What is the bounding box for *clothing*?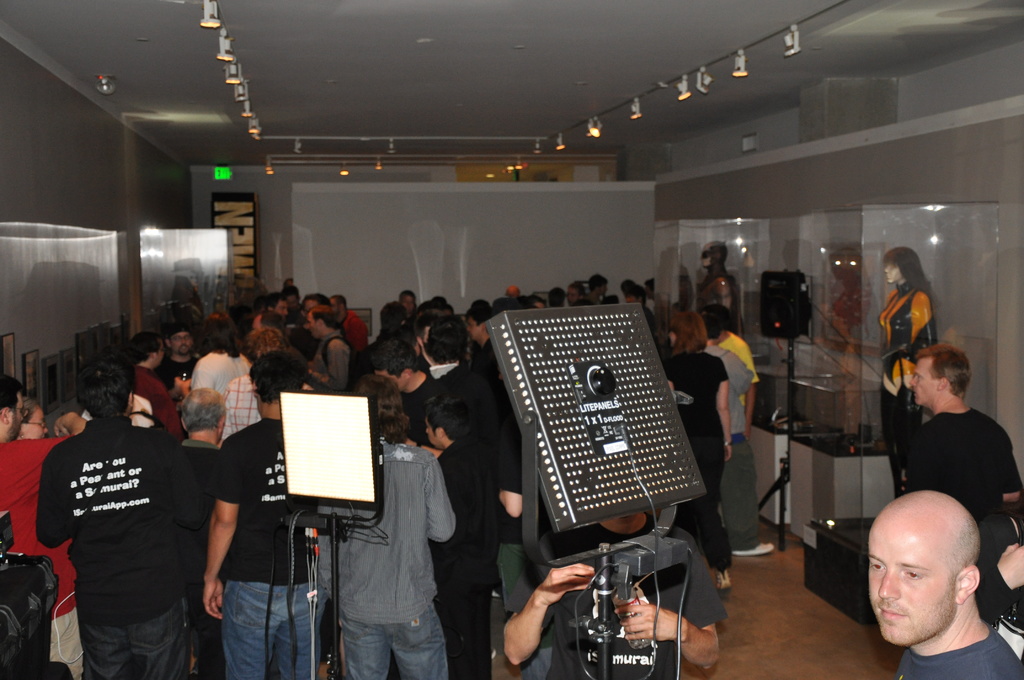
bbox=[194, 345, 248, 424].
